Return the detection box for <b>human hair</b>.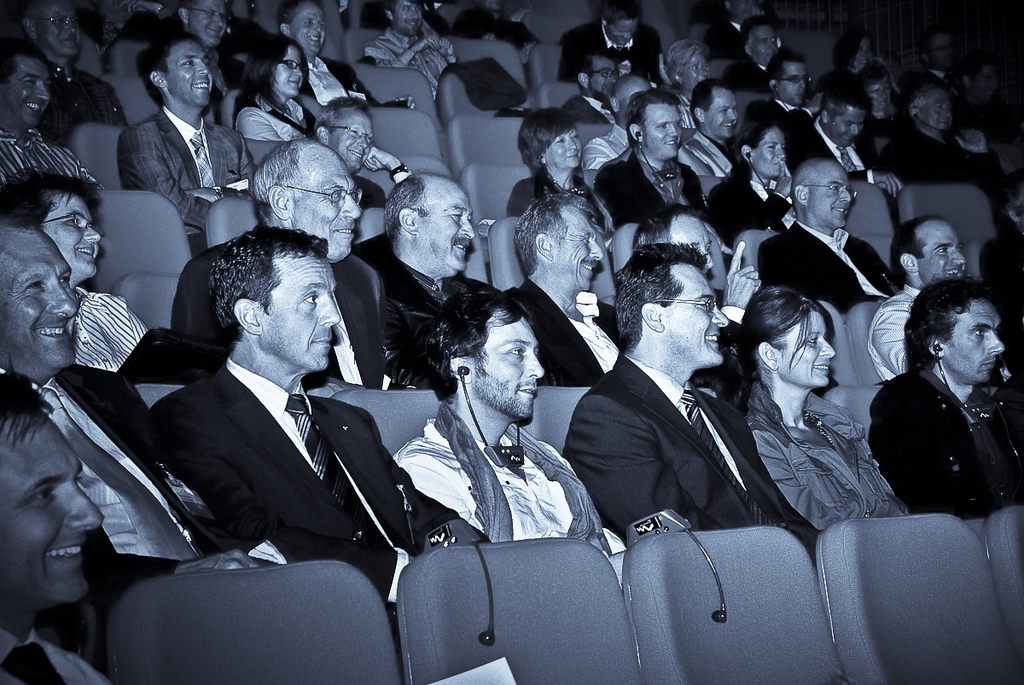
{"left": 514, "top": 104, "right": 575, "bottom": 172}.
